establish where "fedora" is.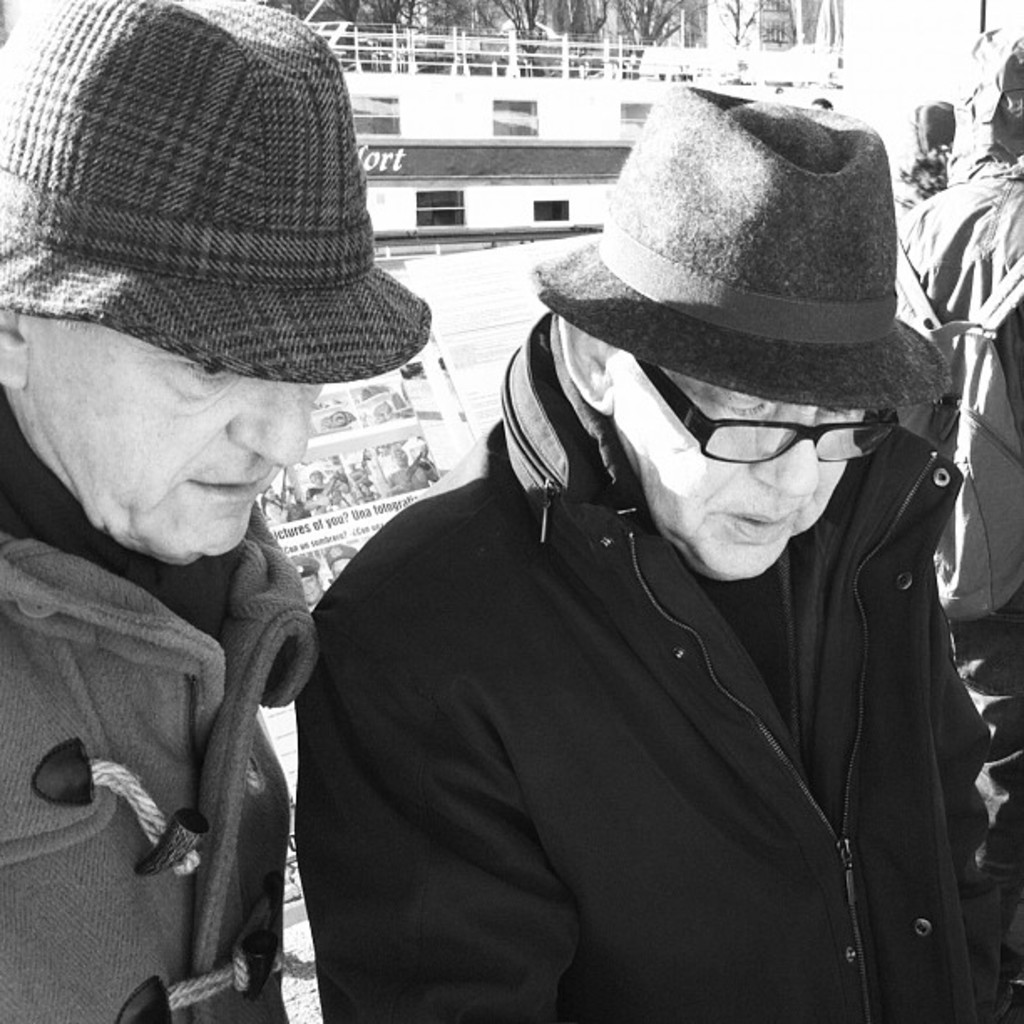
Established at (x1=0, y1=0, x2=432, y2=380).
